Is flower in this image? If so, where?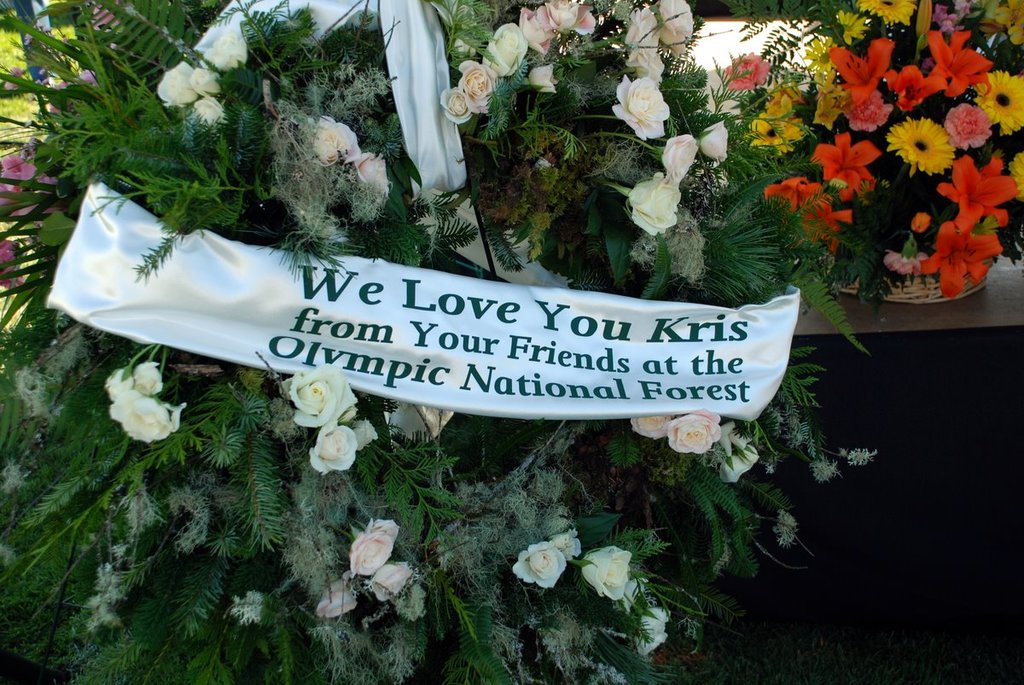
Yes, at [354,519,402,578].
